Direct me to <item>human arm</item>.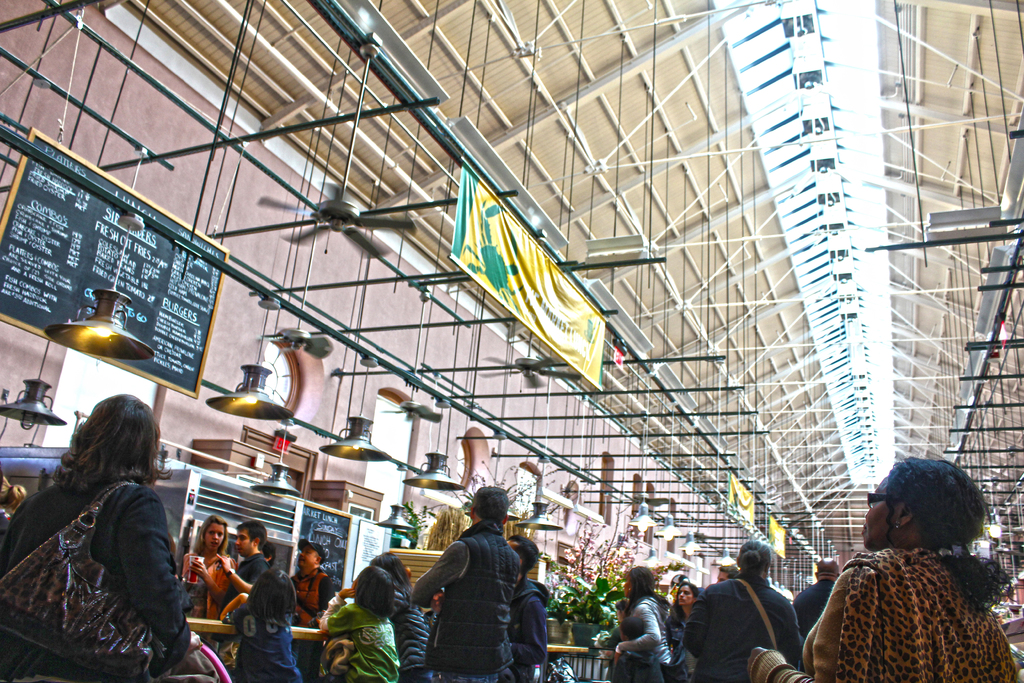
Direction: bbox=(407, 533, 477, 609).
